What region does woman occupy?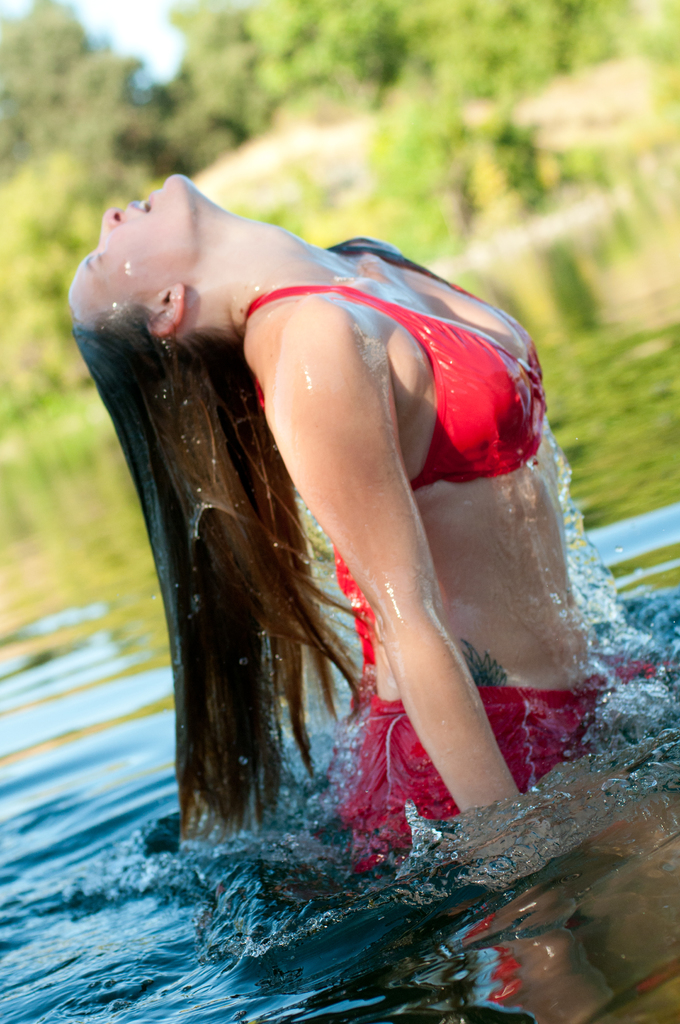
x1=57 y1=165 x2=628 y2=913.
